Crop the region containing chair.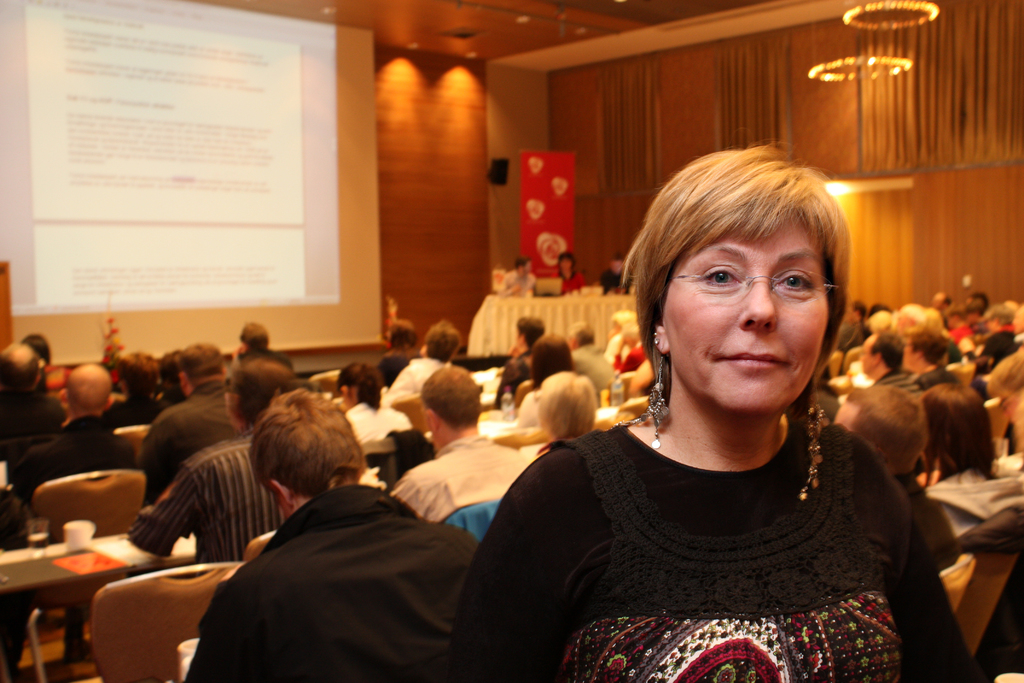
Crop region: 936:551:975:616.
